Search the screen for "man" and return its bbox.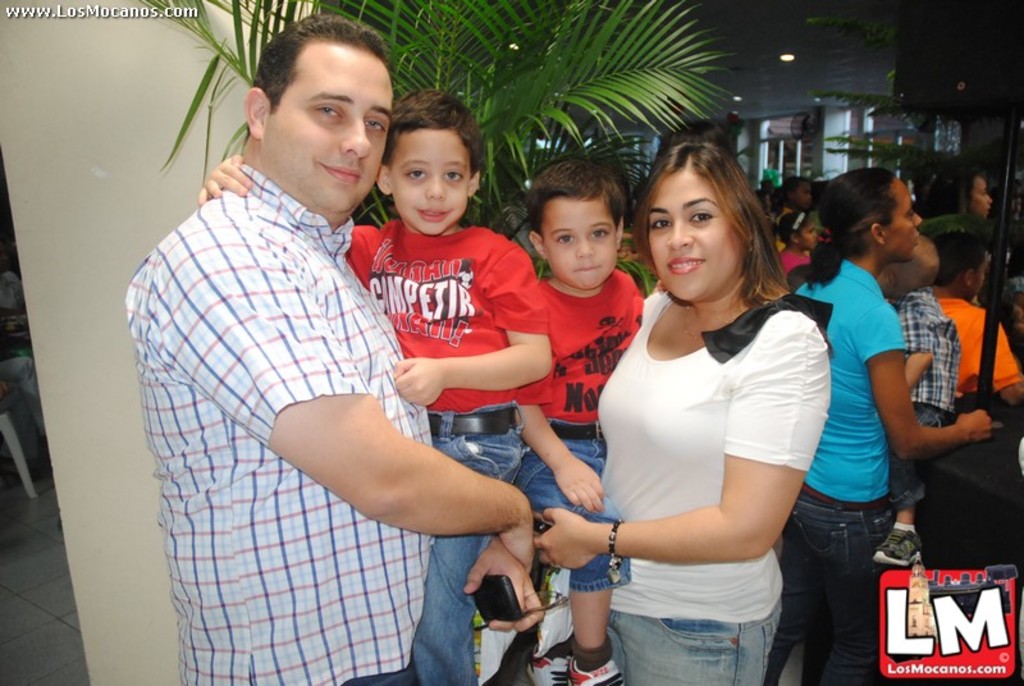
Found: select_region(122, 10, 547, 685).
